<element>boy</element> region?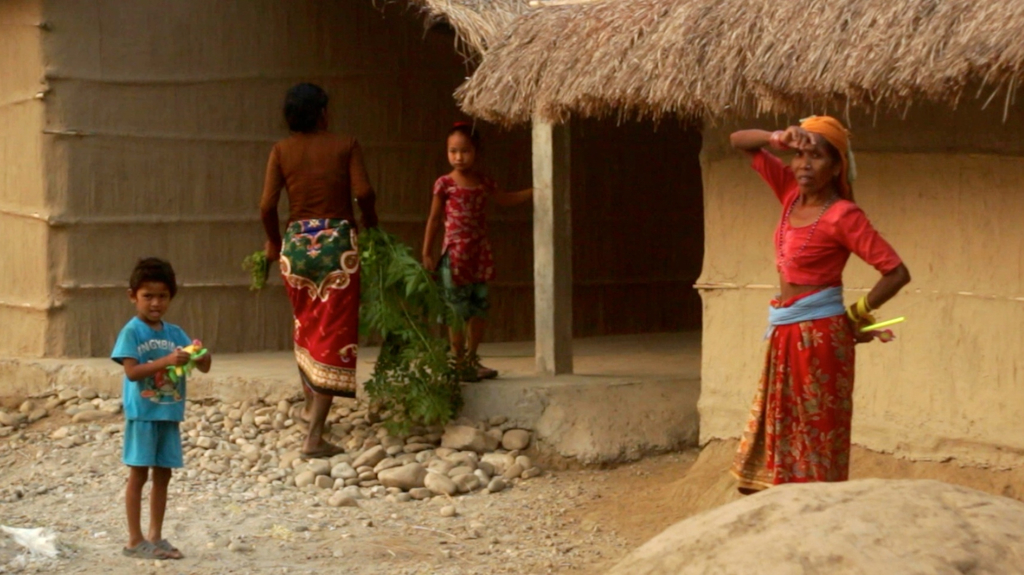
97 250 200 540
